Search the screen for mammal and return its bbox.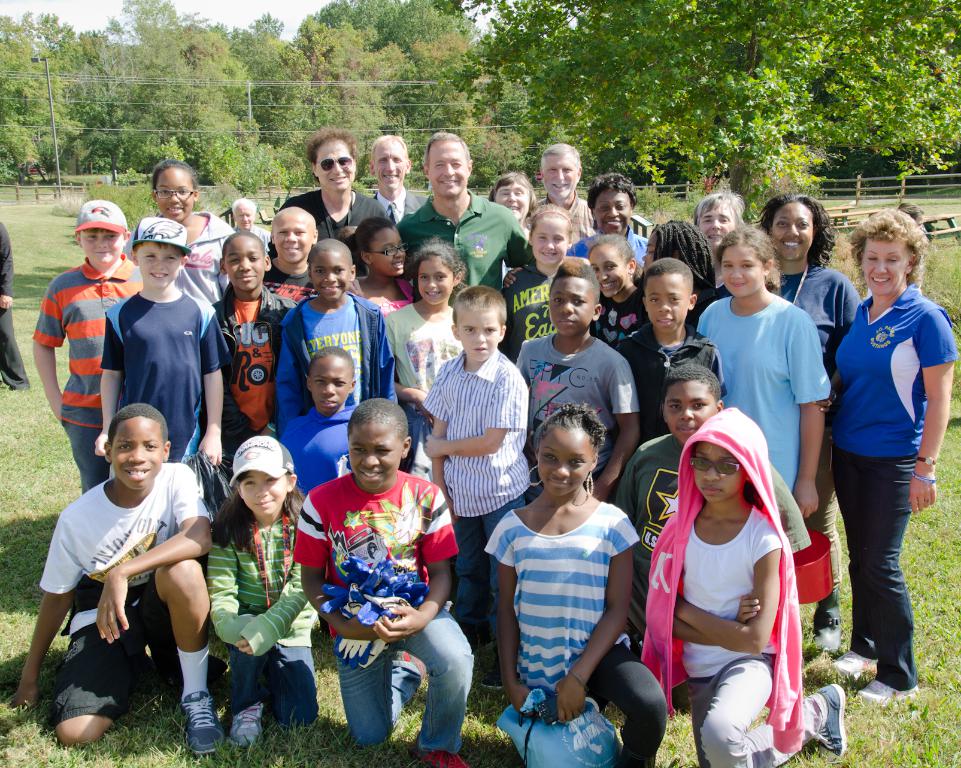
Found: <bbox>500, 204, 557, 360</bbox>.
